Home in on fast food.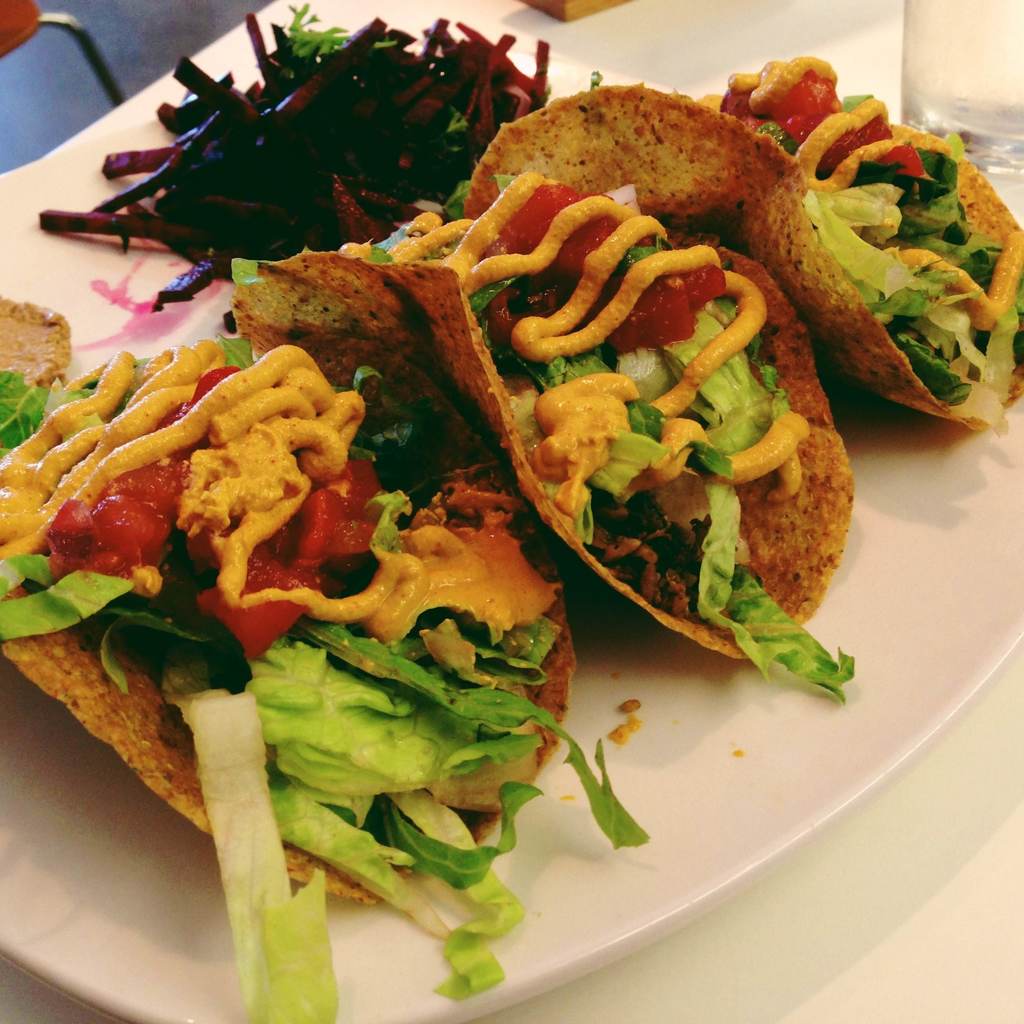
Homed in at 229:147:913:682.
